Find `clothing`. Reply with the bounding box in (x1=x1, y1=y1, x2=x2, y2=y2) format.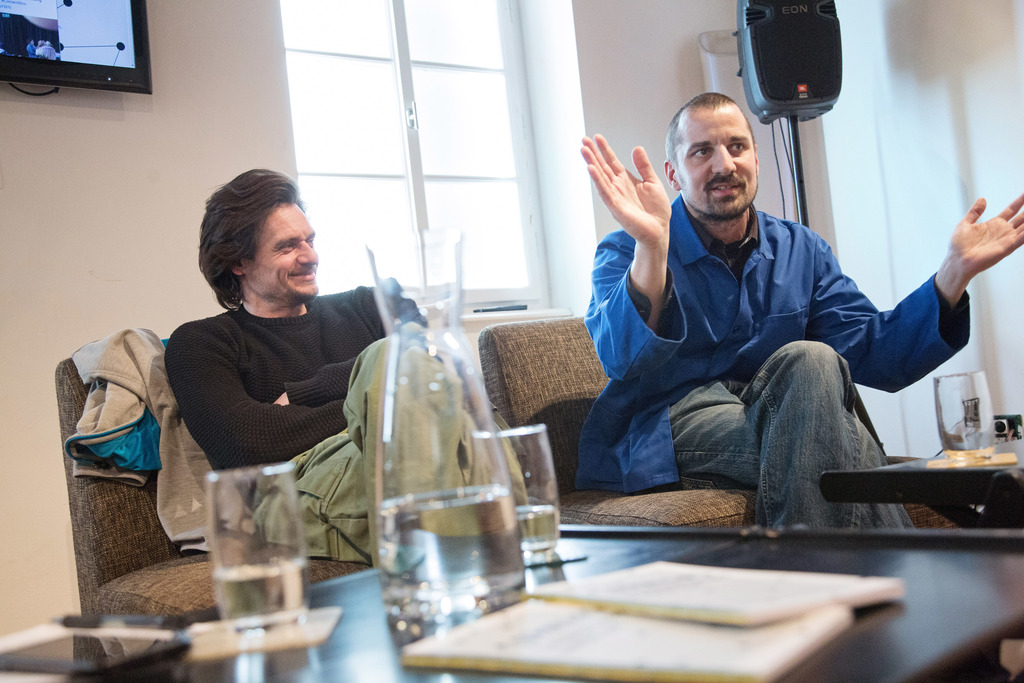
(x1=568, y1=131, x2=959, y2=481).
